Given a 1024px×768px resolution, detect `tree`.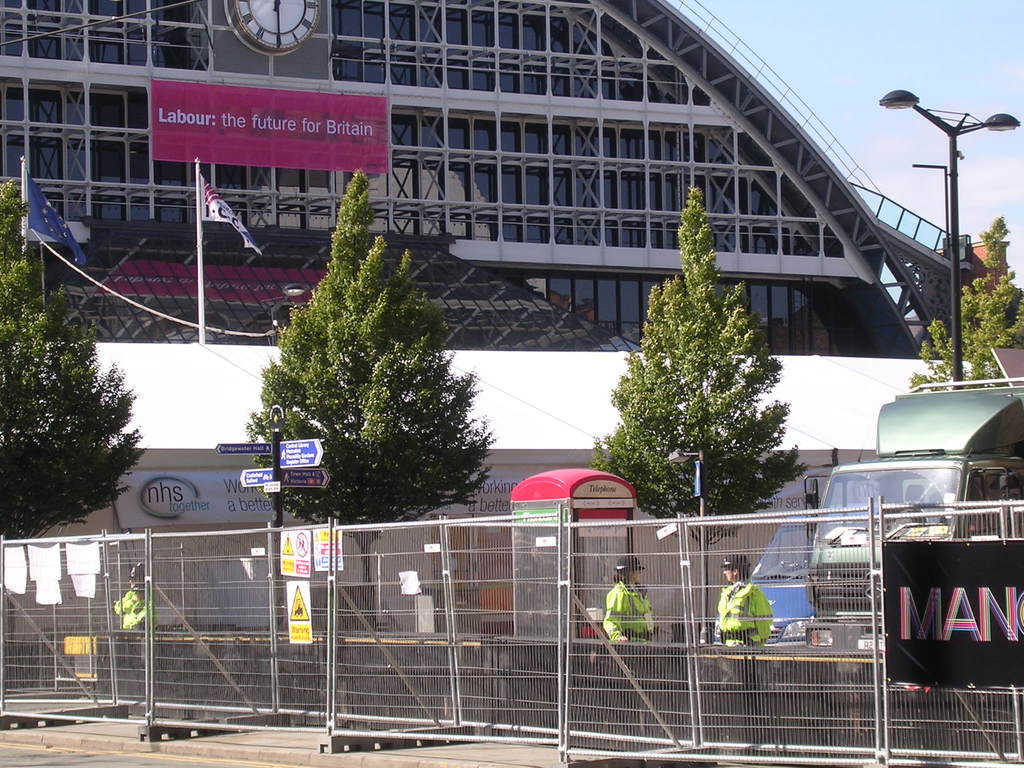
bbox(906, 214, 1023, 394).
